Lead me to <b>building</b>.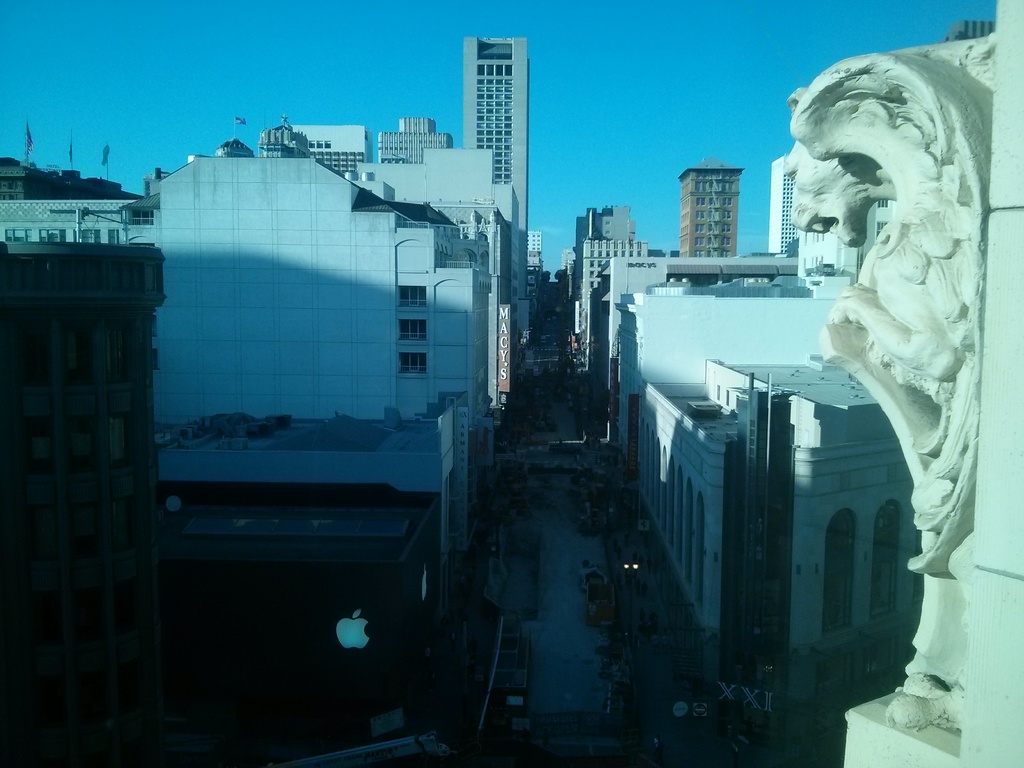
Lead to bbox=[577, 204, 652, 372].
